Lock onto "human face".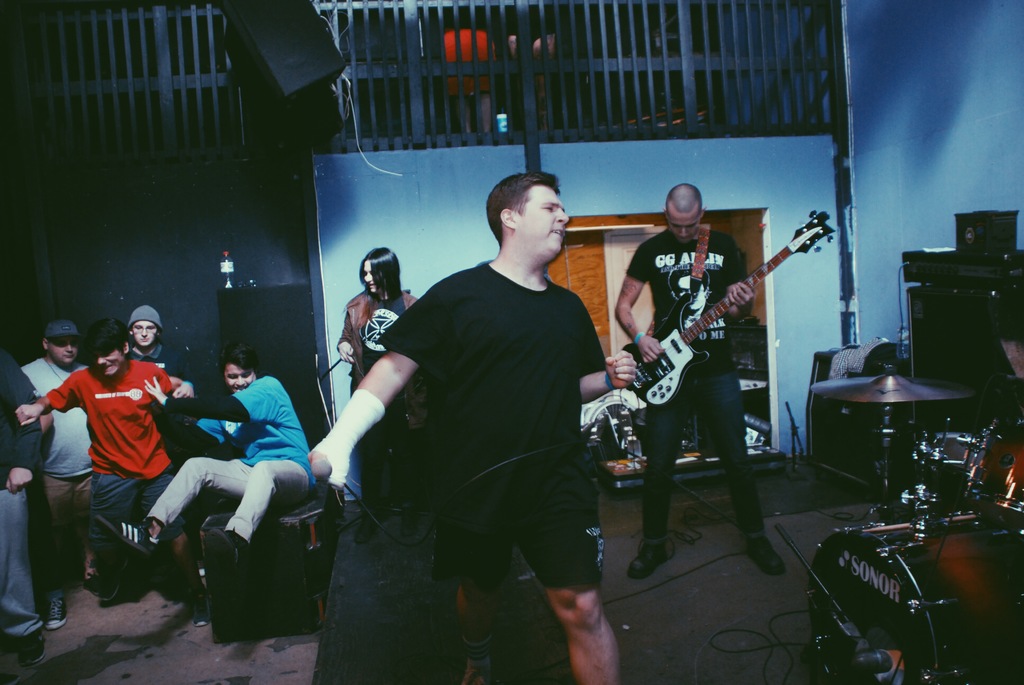
Locked: Rect(131, 318, 157, 345).
